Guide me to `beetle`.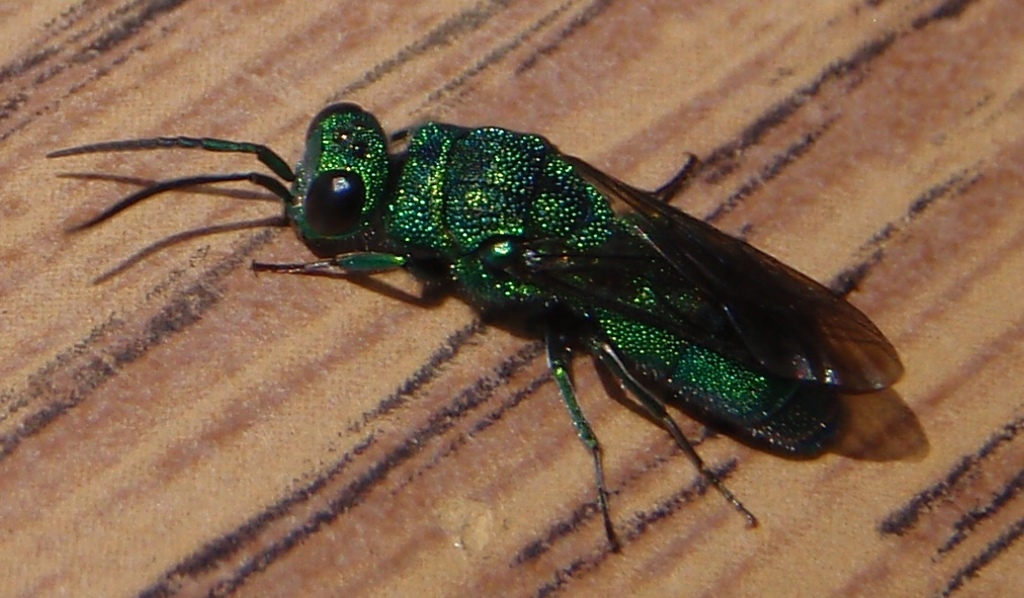
Guidance: 64/111/1005/576.
